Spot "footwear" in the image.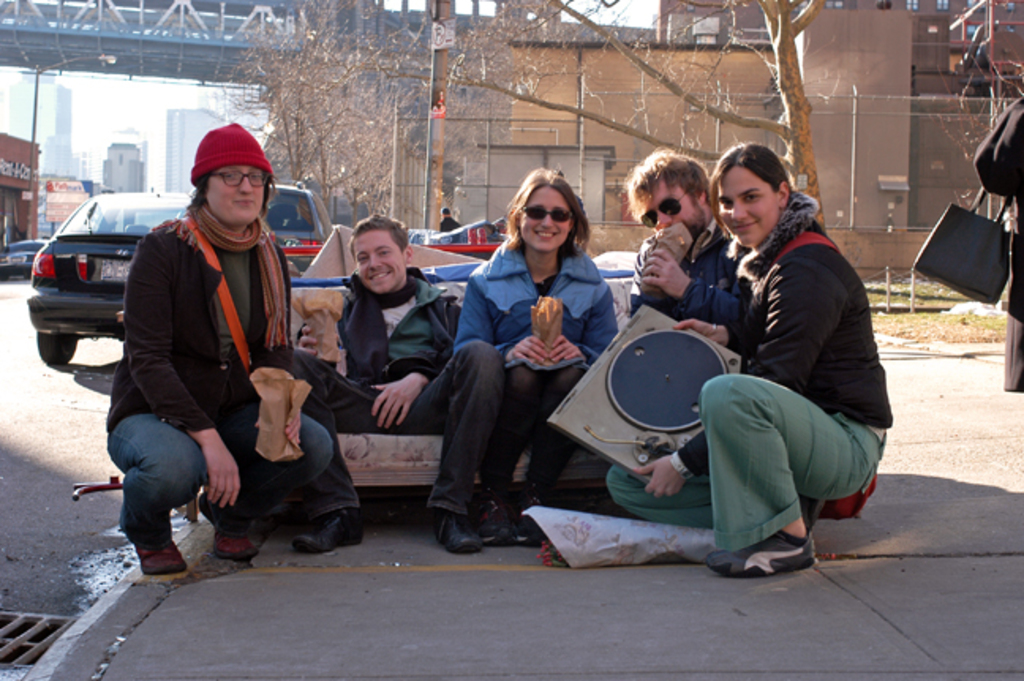
"footwear" found at left=139, top=540, right=190, bottom=578.
